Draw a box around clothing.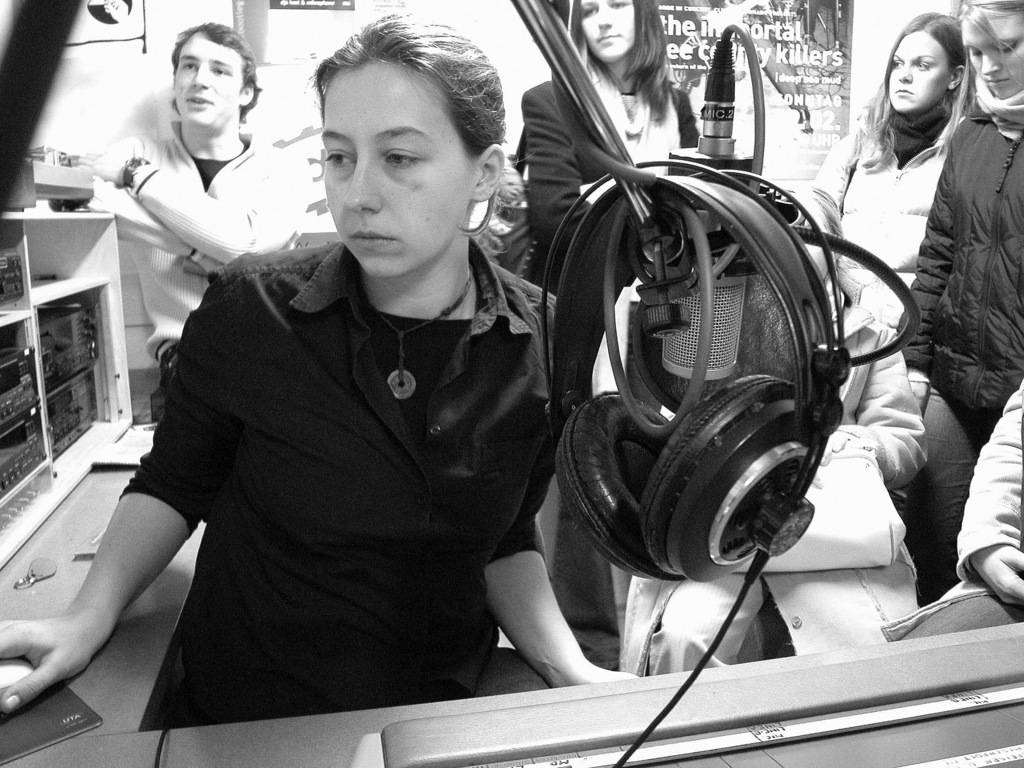
x1=102, y1=168, x2=576, y2=723.
